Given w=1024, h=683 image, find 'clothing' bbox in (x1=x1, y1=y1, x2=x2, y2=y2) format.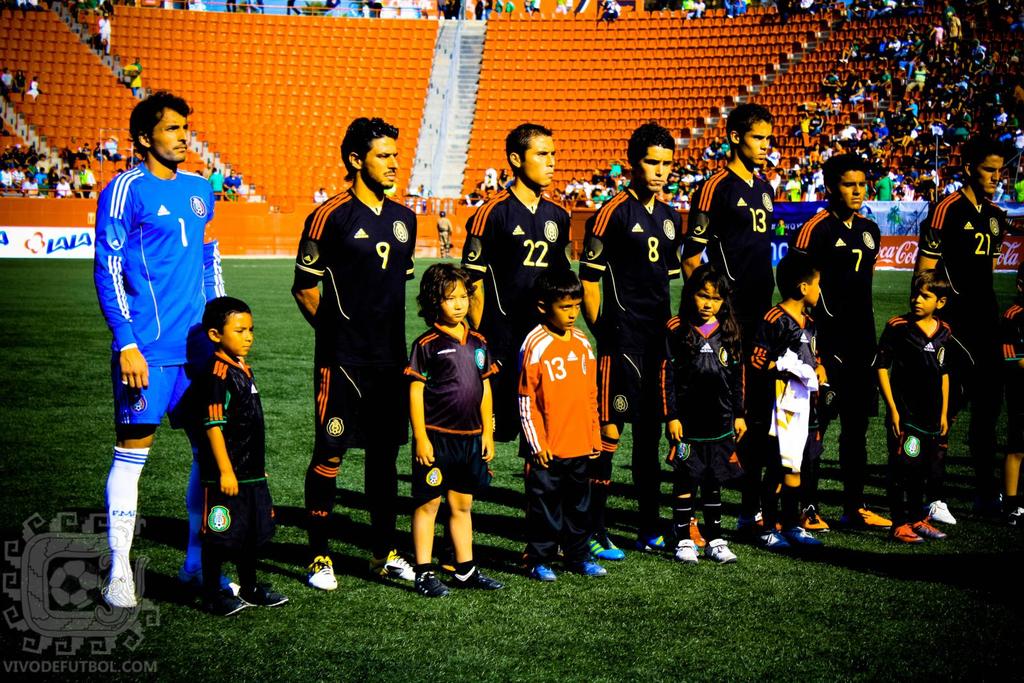
(x1=952, y1=13, x2=962, y2=51).
